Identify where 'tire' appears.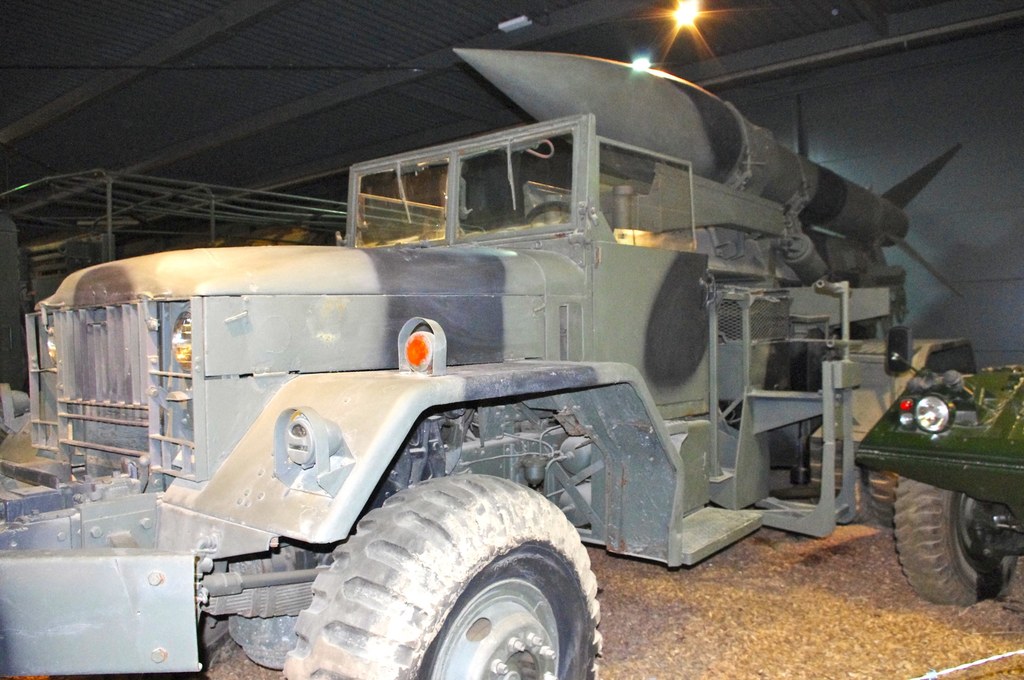
Appears at box=[336, 489, 599, 679].
